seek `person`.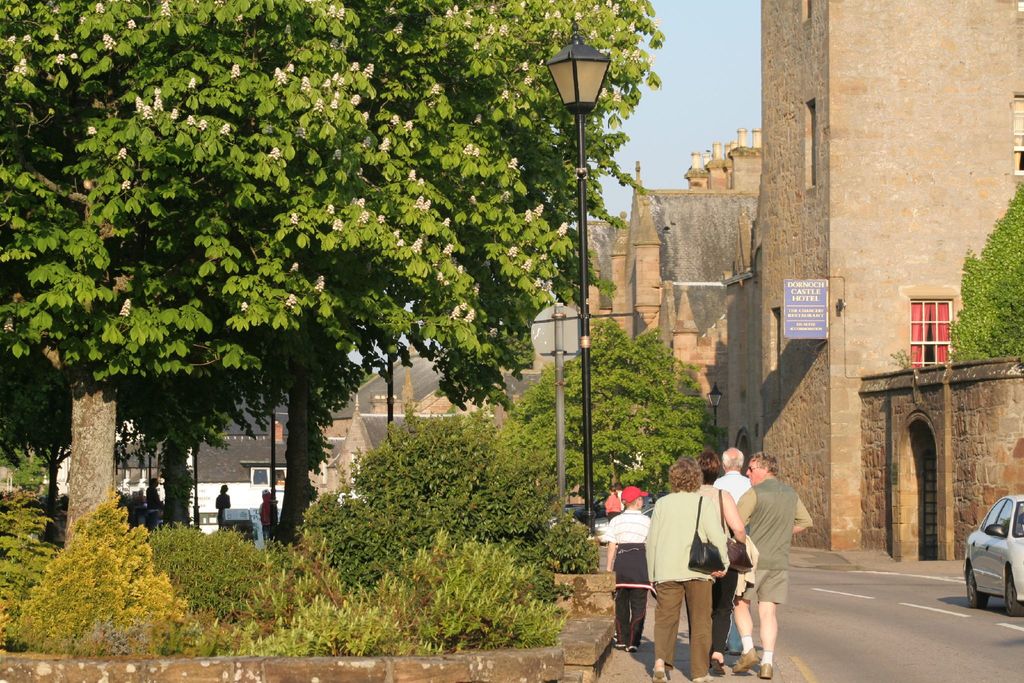
bbox(707, 440, 755, 505).
